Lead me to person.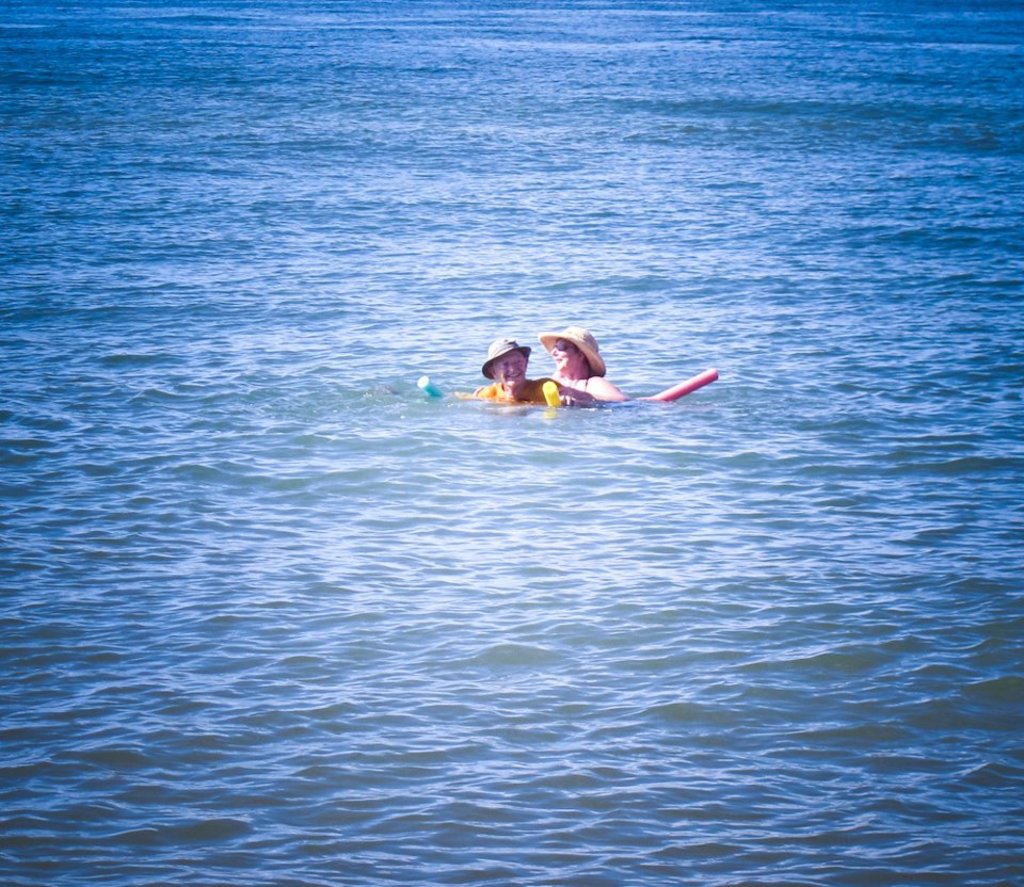
Lead to region(532, 326, 629, 406).
